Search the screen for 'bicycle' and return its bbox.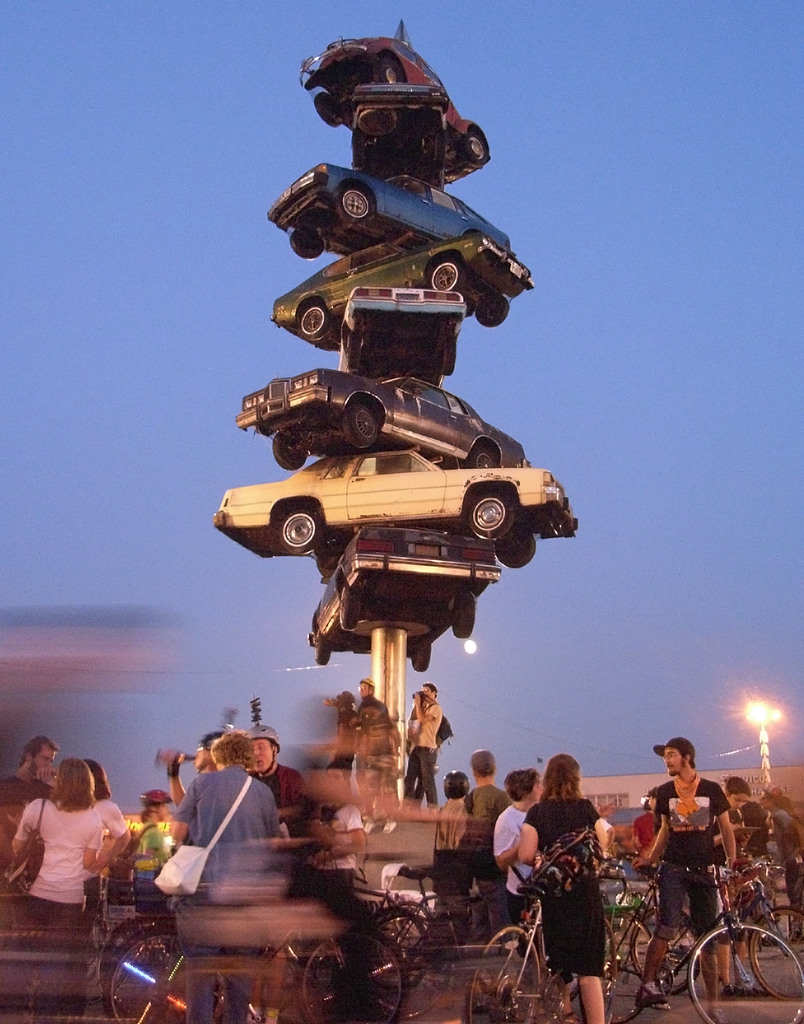
Found: {"left": 618, "top": 865, "right": 792, "bottom": 1023}.
